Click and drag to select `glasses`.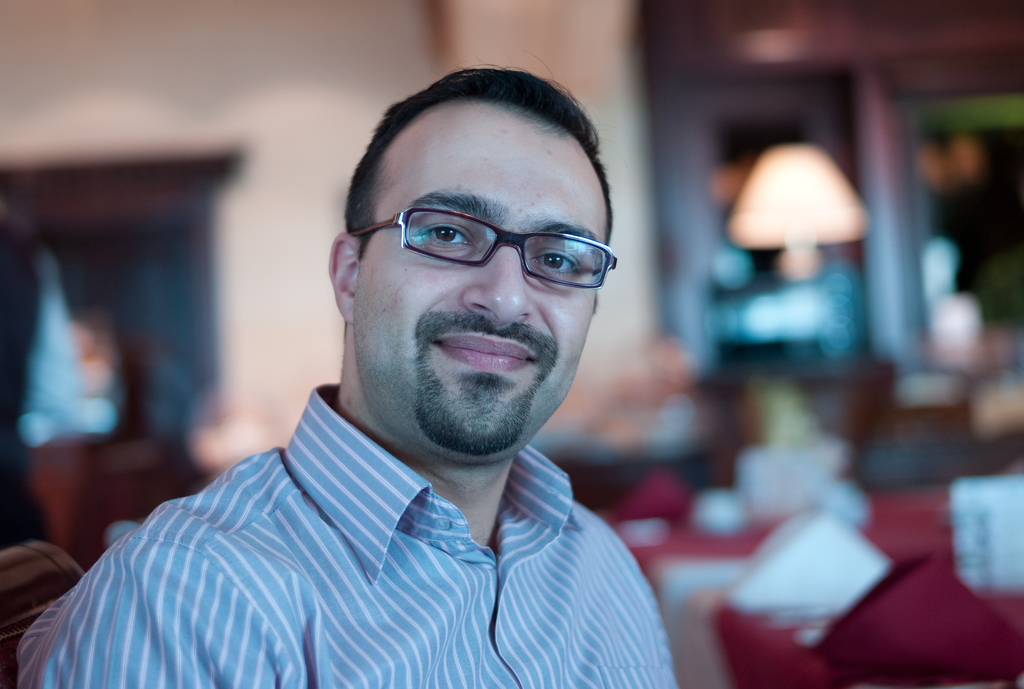
Selection: box=[348, 197, 610, 291].
